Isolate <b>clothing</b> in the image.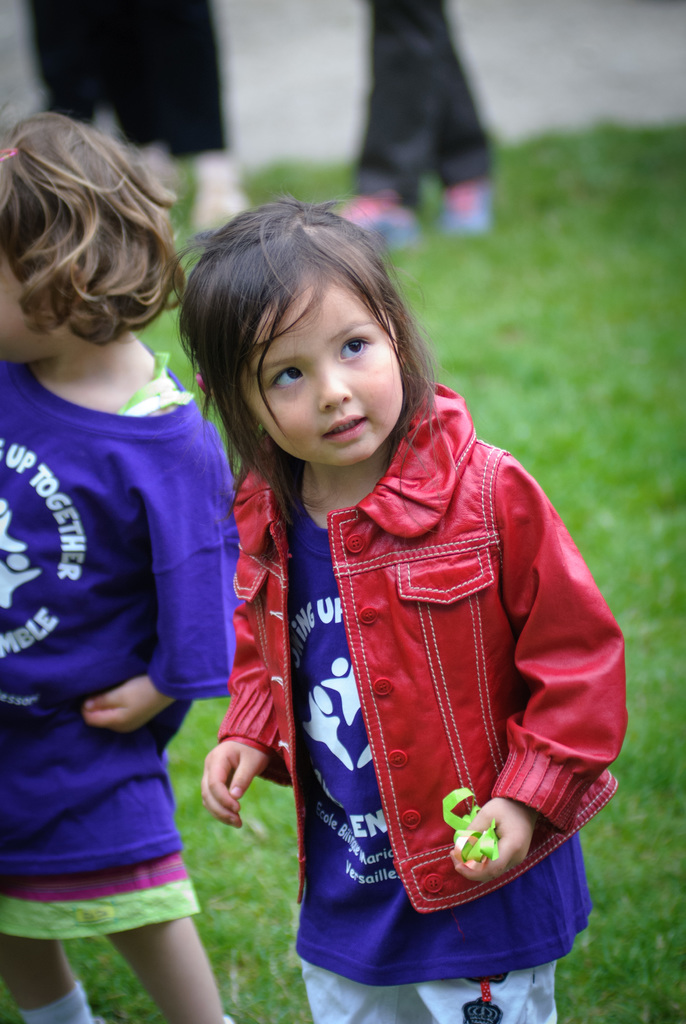
Isolated region: (342,0,501,211).
